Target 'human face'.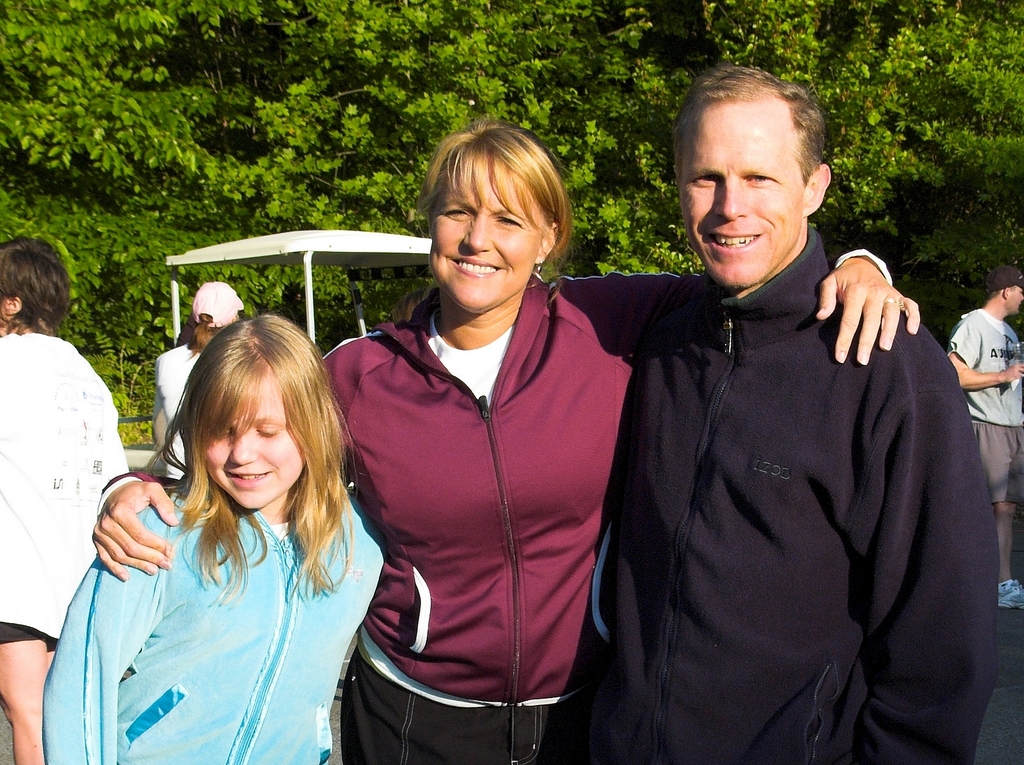
Target region: bbox=[204, 384, 299, 508].
